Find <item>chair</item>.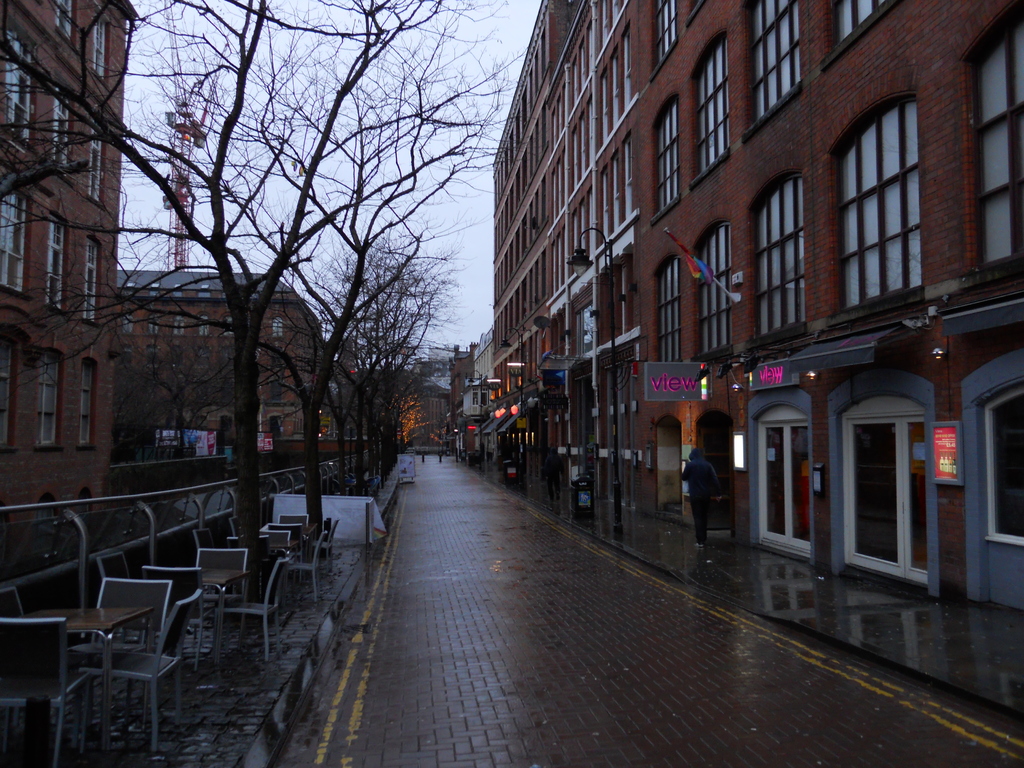
detection(67, 572, 163, 750).
